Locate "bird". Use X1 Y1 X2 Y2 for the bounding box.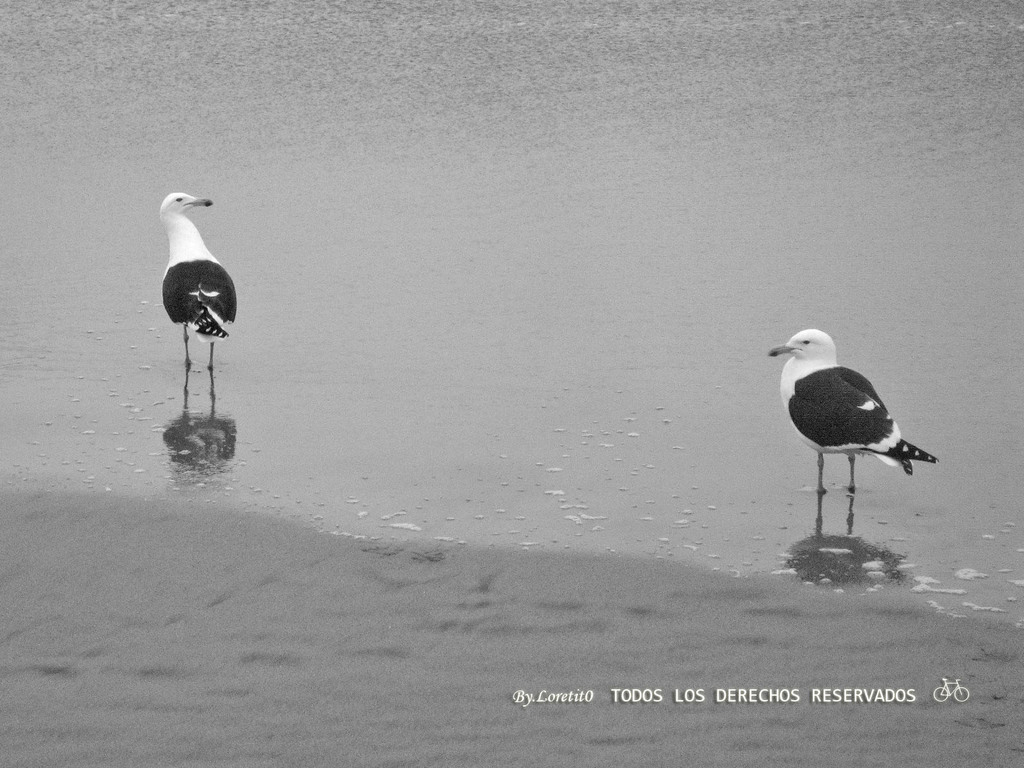
157 187 239 375.
